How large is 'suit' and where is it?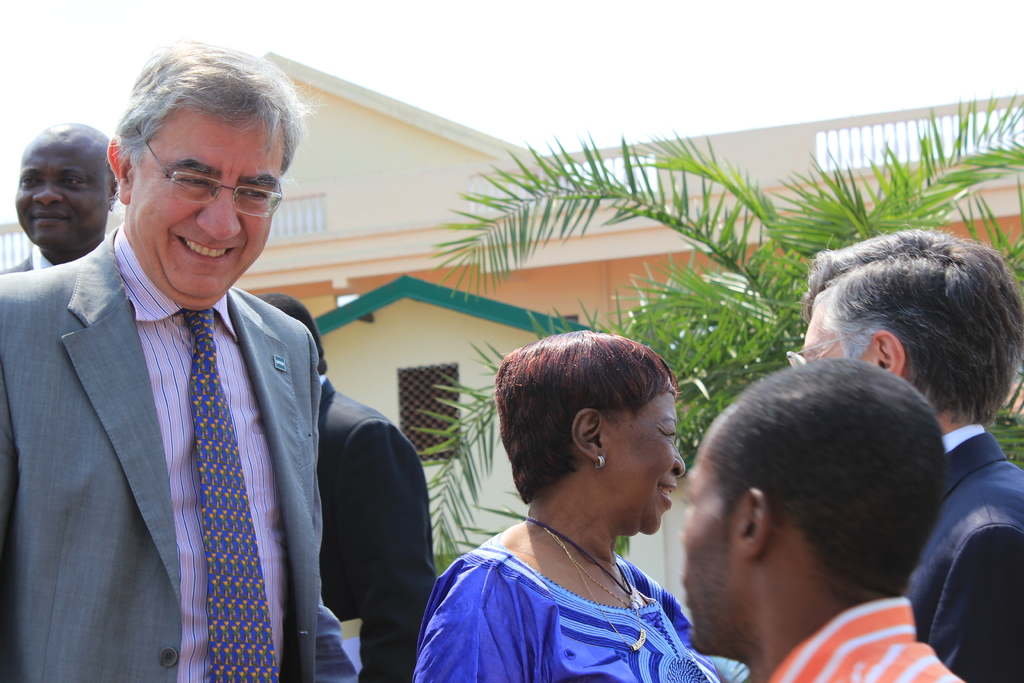
Bounding box: x1=316 y1=374 x2=436 y2=682.
